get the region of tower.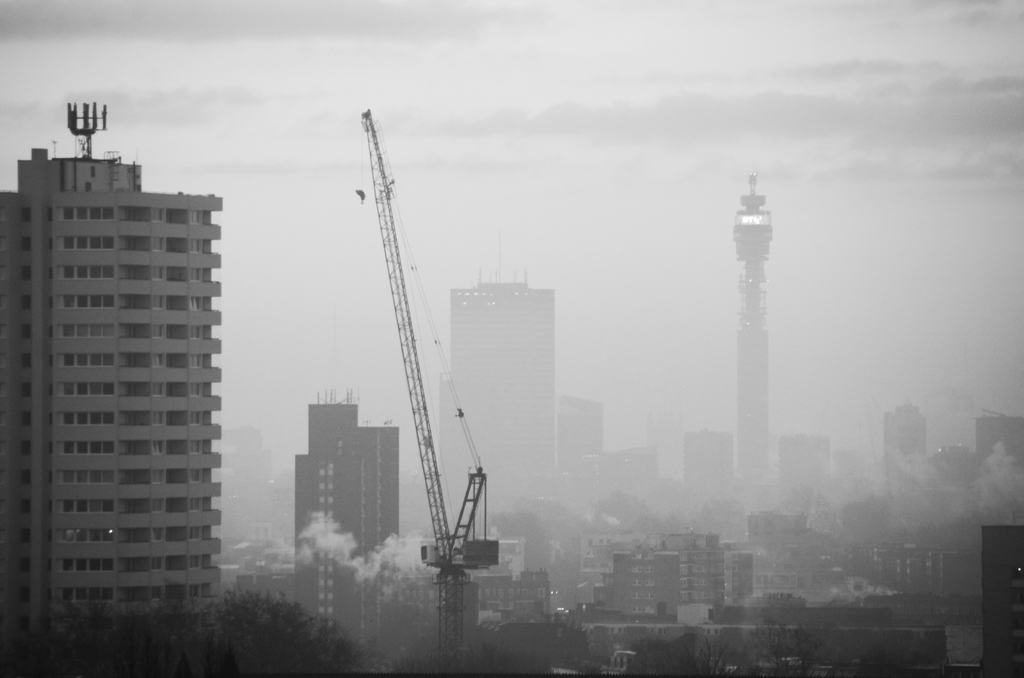
<region>3, 109, 213, 677</region>.
